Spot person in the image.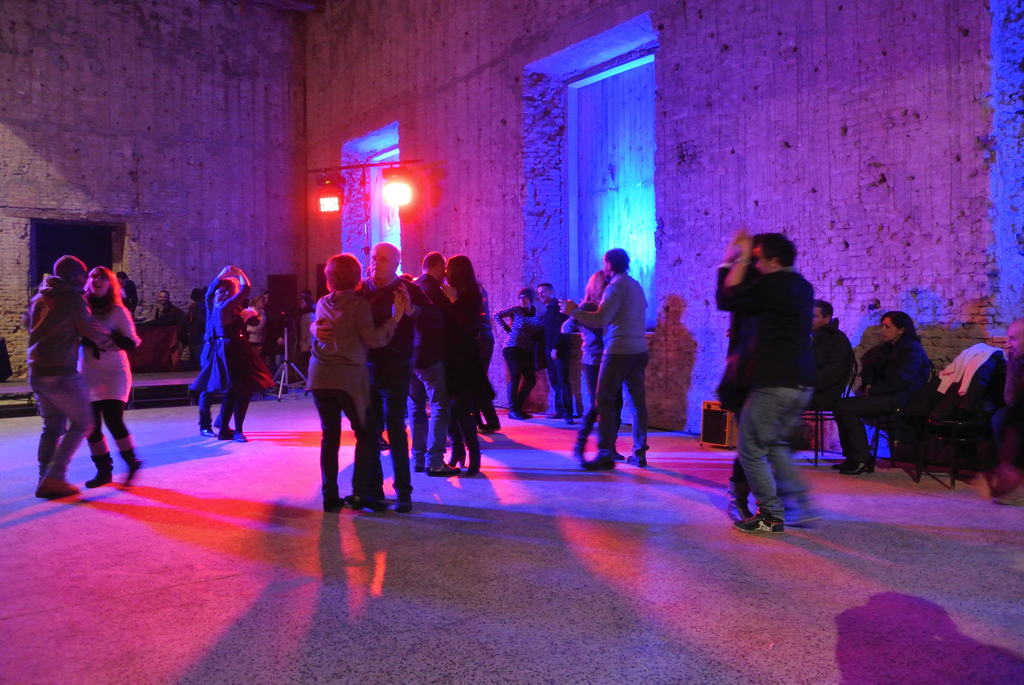
person found at bbox=[531, 278, 570, 428].
